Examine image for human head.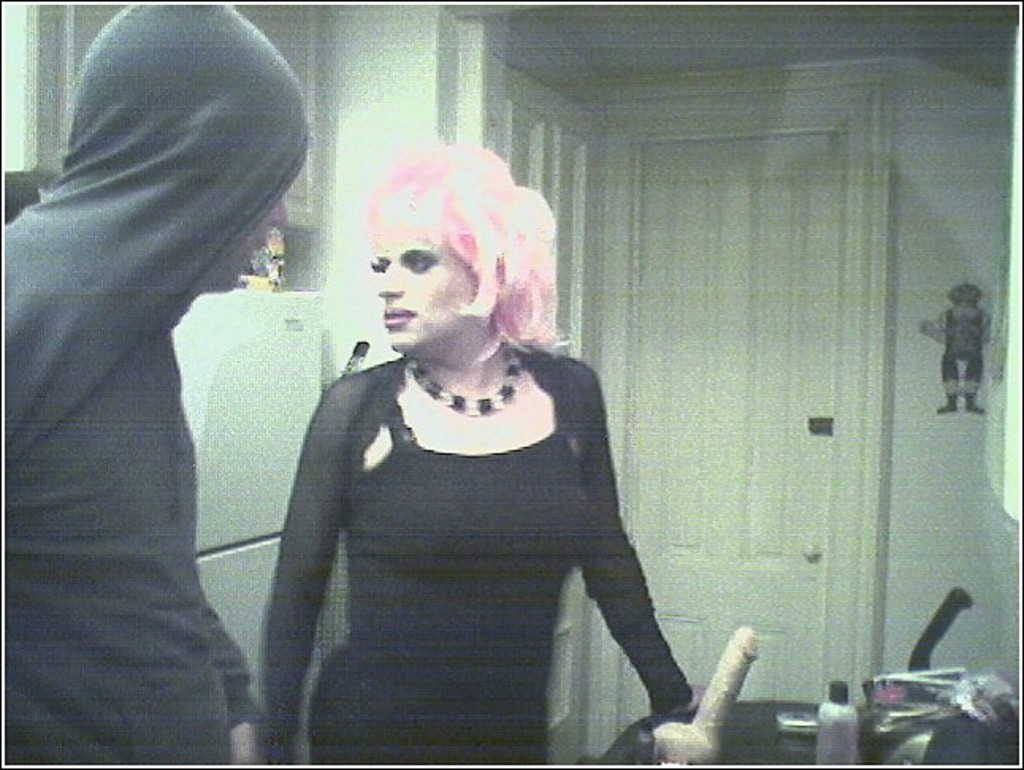
Examination result: locate(71, 0, 309, 292).
